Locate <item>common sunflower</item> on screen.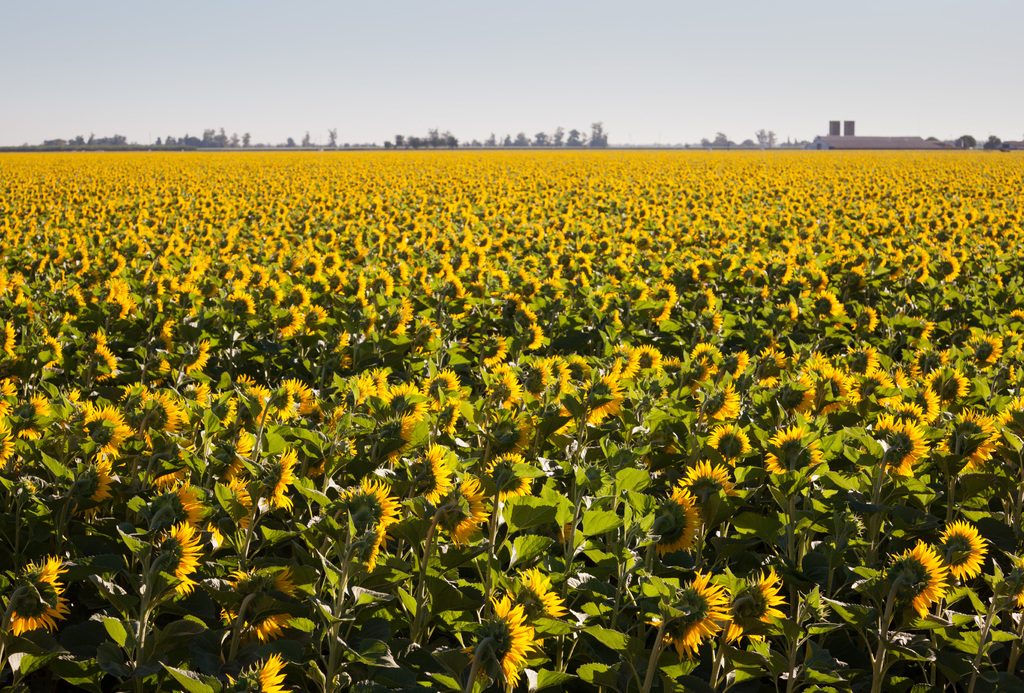
On screen at (630, 345, 657, 377).
